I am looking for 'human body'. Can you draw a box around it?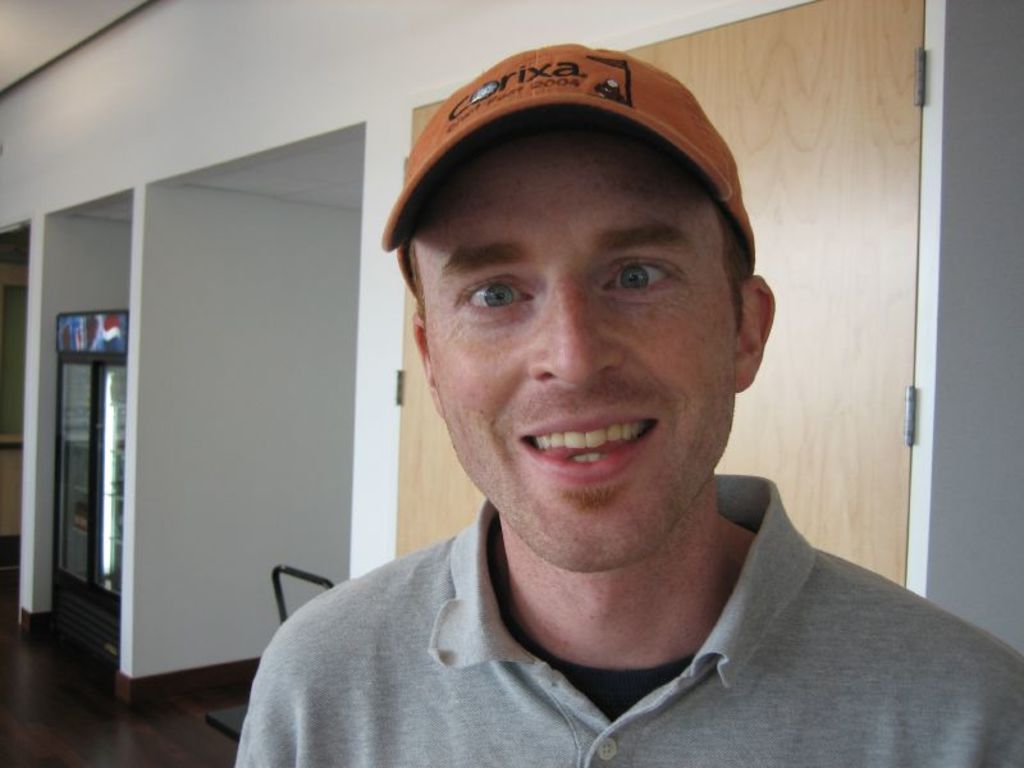
Sure, the bounding box is [left=229, top=38, right=1023, bottom=767].
